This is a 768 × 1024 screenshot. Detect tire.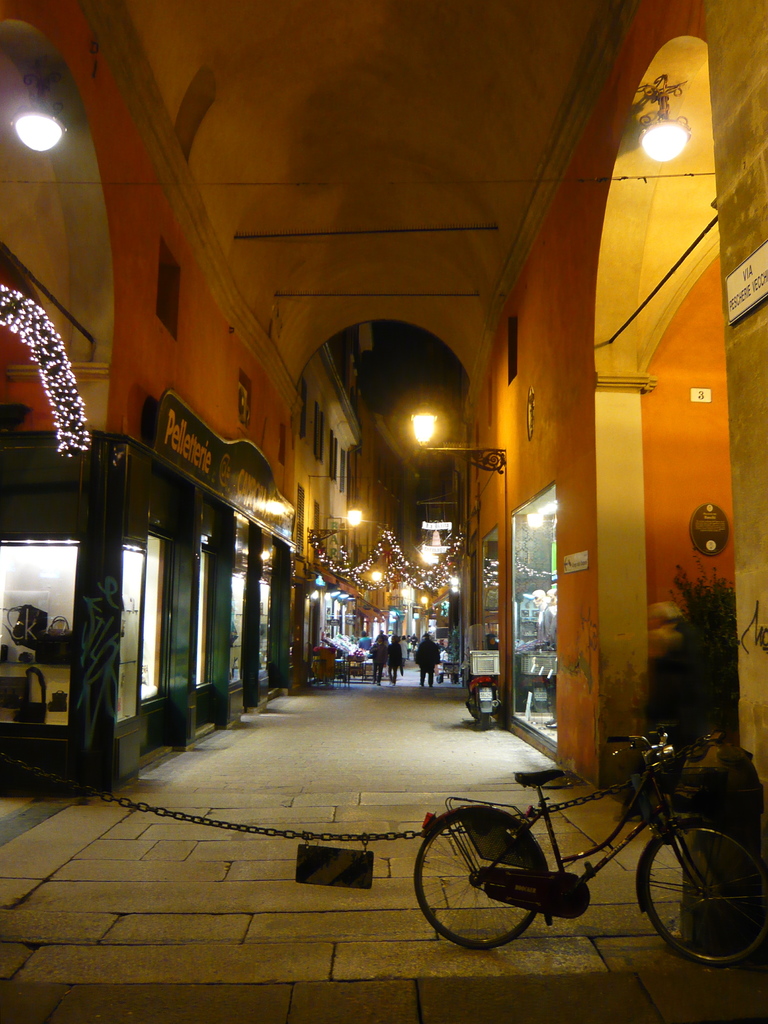
<bbox>414, 811, 541, 945</bbox>.
